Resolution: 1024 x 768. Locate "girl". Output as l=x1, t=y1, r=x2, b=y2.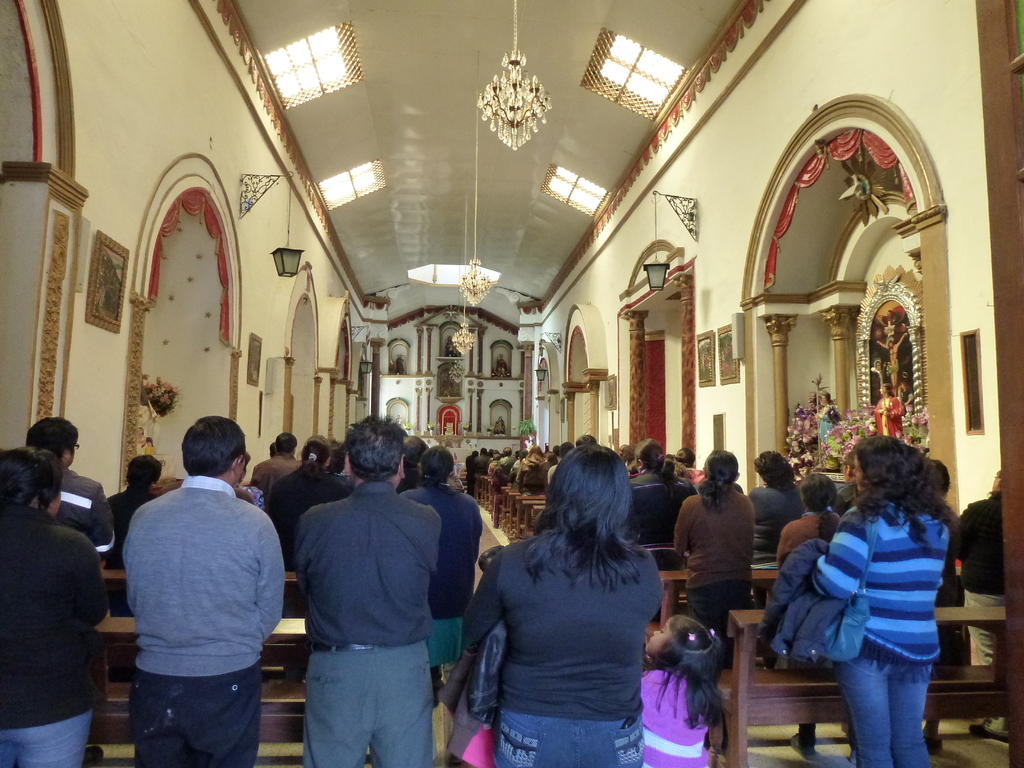
l=641, t=614, r=732, b=767.
